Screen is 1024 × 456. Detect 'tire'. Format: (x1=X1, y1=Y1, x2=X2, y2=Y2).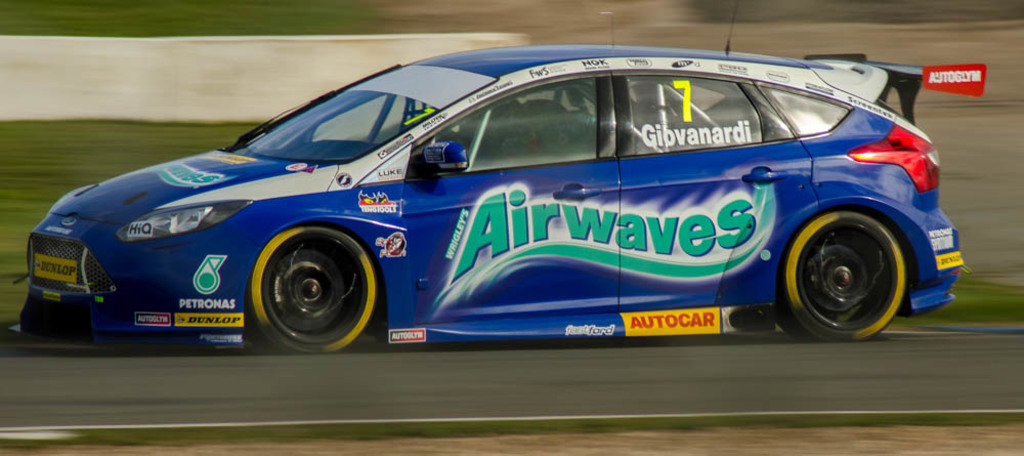
(x1=774, y1=188, x2=916, y2=336).
